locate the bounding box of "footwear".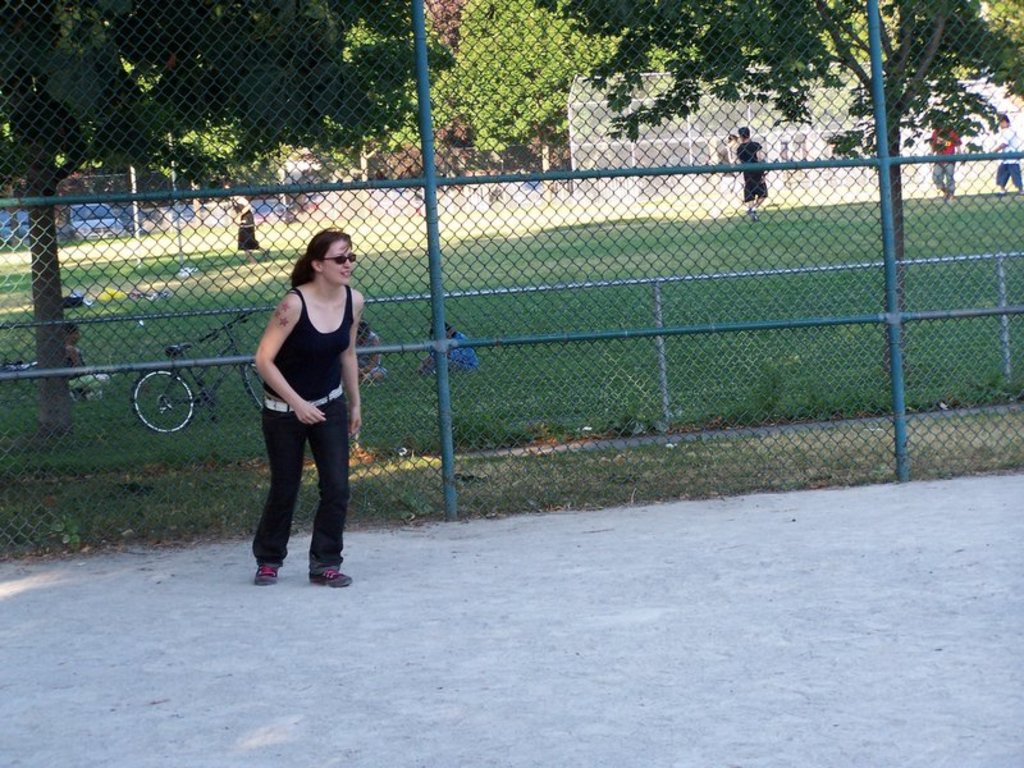
Bounding box: Rect(755, 209, 756, 216).
